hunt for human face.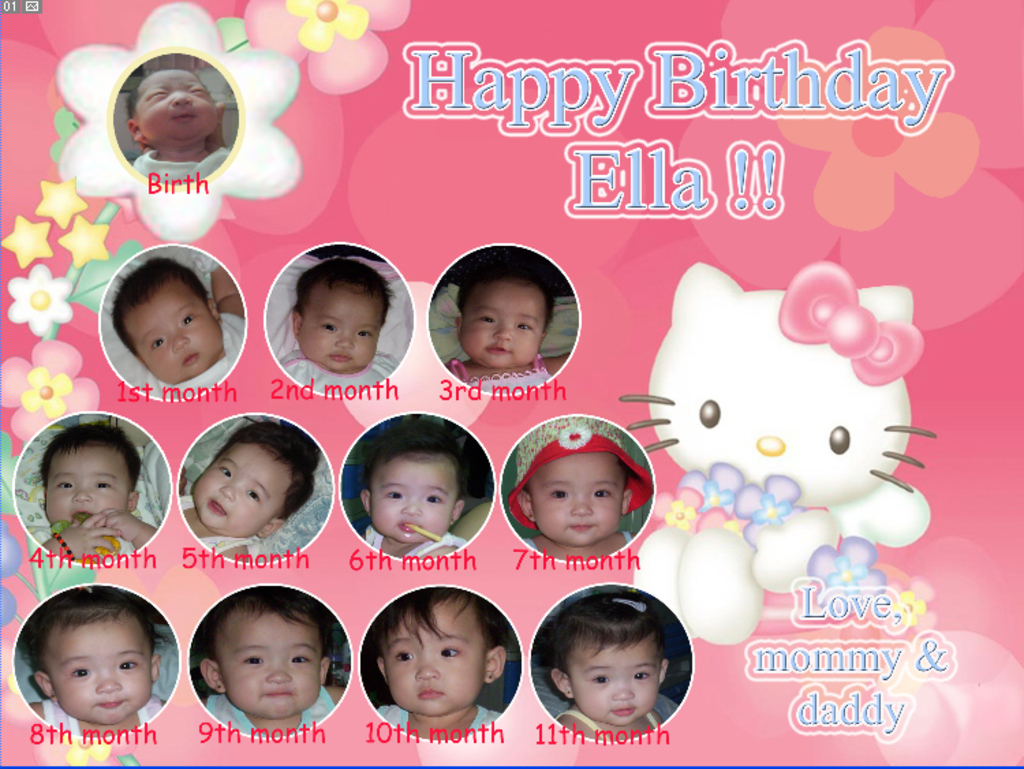
Hunted down at region(49, 611, 154, 725).
